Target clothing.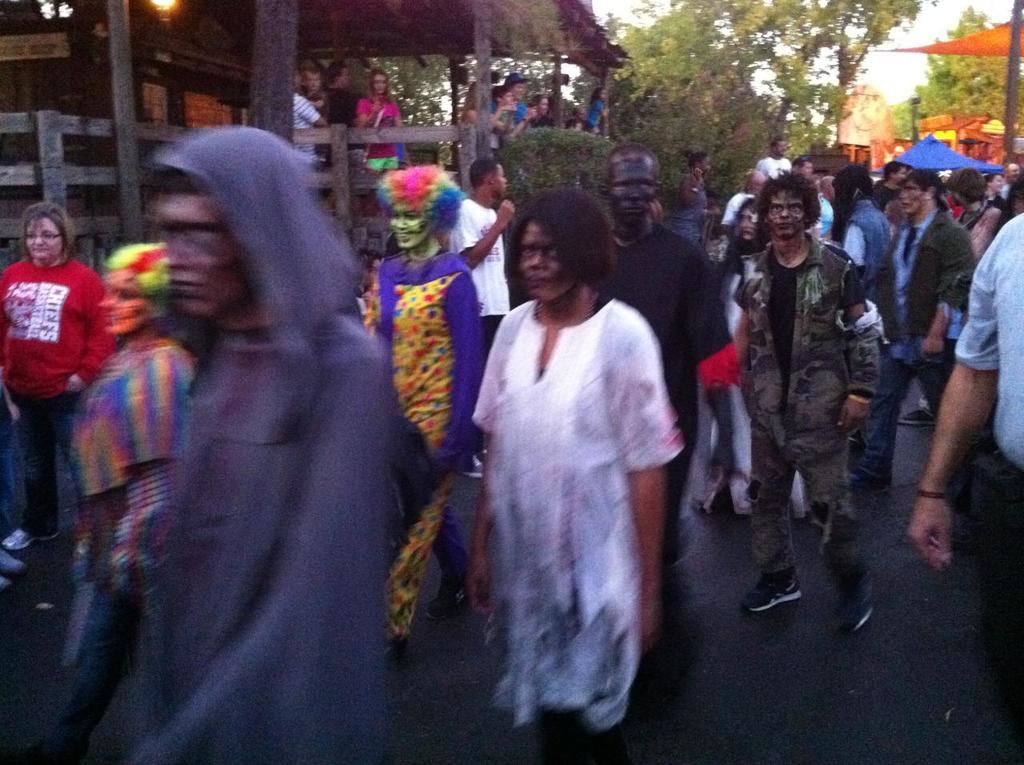
Target region: box=[357, 95, 398, 171].
